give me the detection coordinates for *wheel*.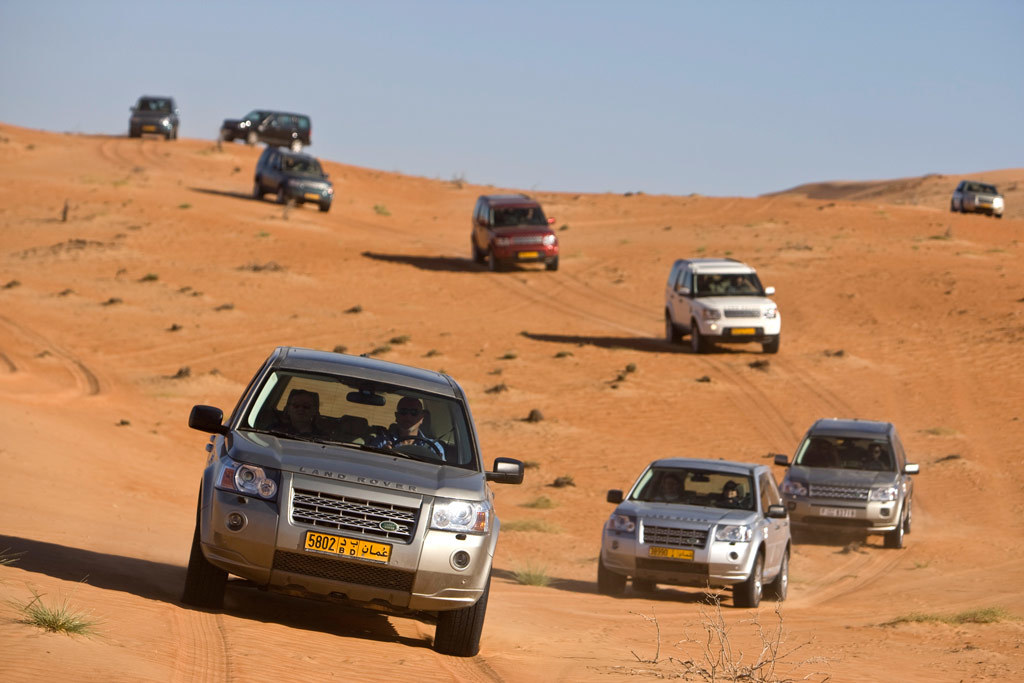
{"x1": 767, "y1": 547, "x2": 791, "y2": 606}.
